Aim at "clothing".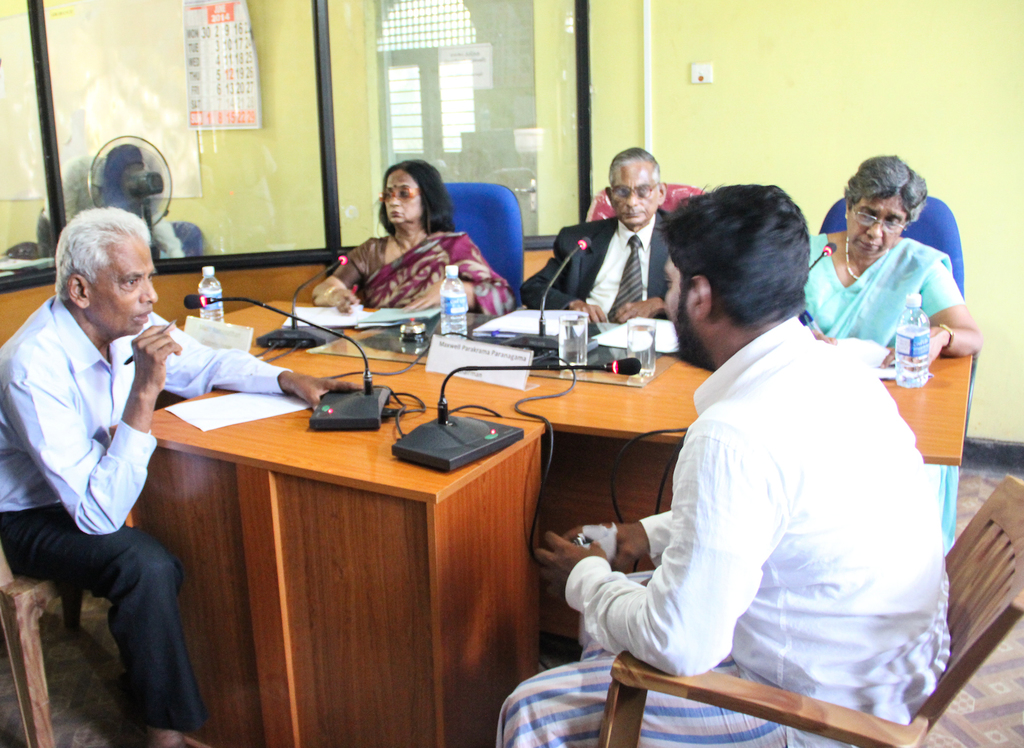
Aimed at <box>521,210,678,335</box>.
